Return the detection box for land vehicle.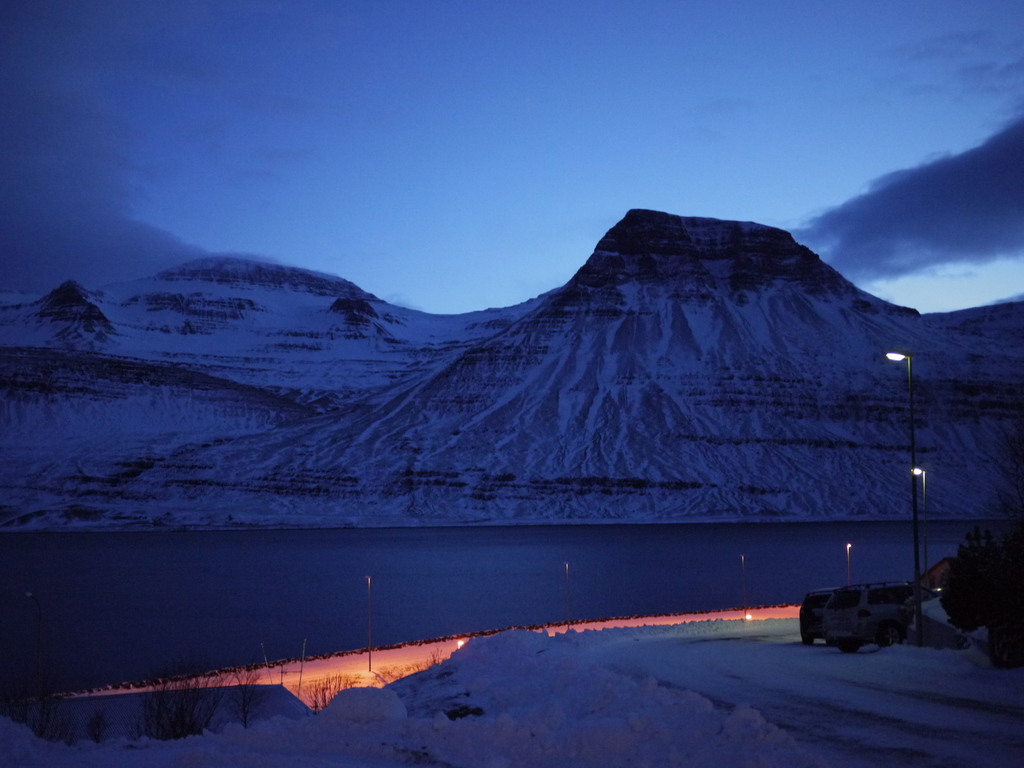
823 580 941 653.
